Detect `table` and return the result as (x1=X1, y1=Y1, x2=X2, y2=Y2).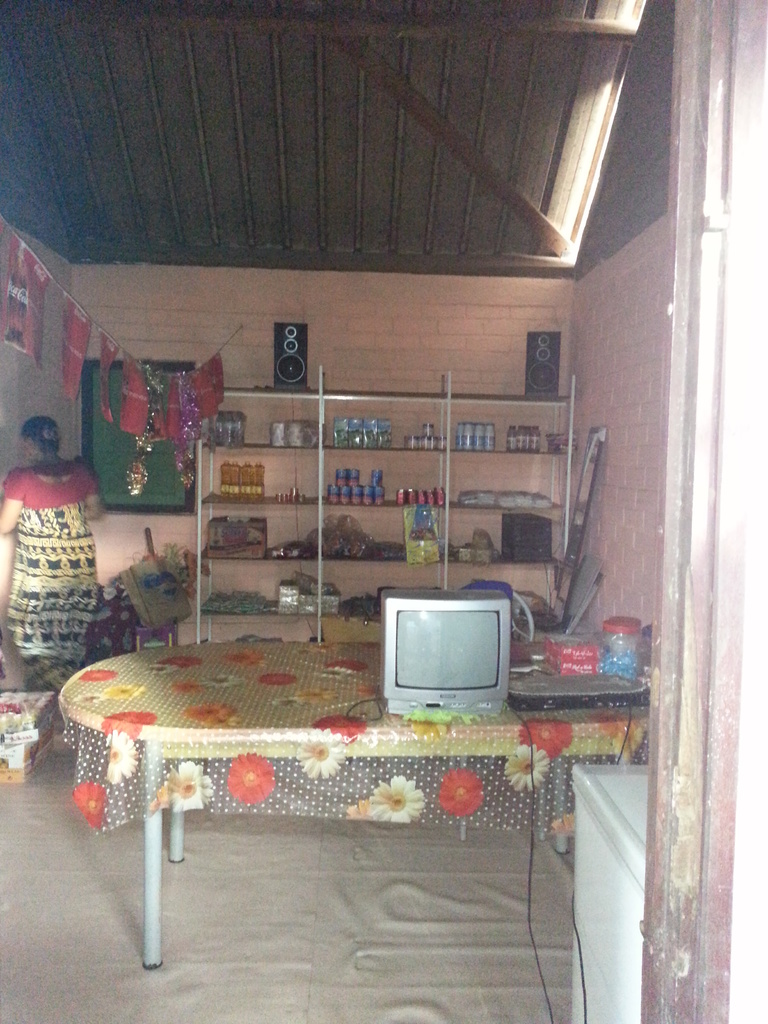
(x1=0, y1=679, x2=60, y2=776).
